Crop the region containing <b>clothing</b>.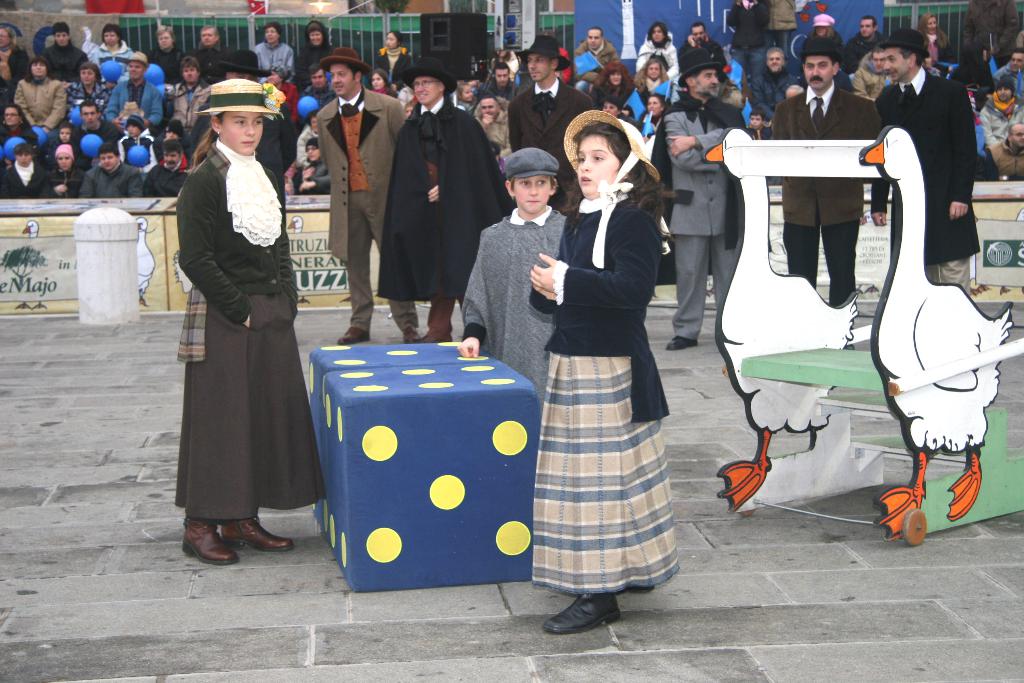
Crop region: (left=477, top=100, right=509, bottom=152).
